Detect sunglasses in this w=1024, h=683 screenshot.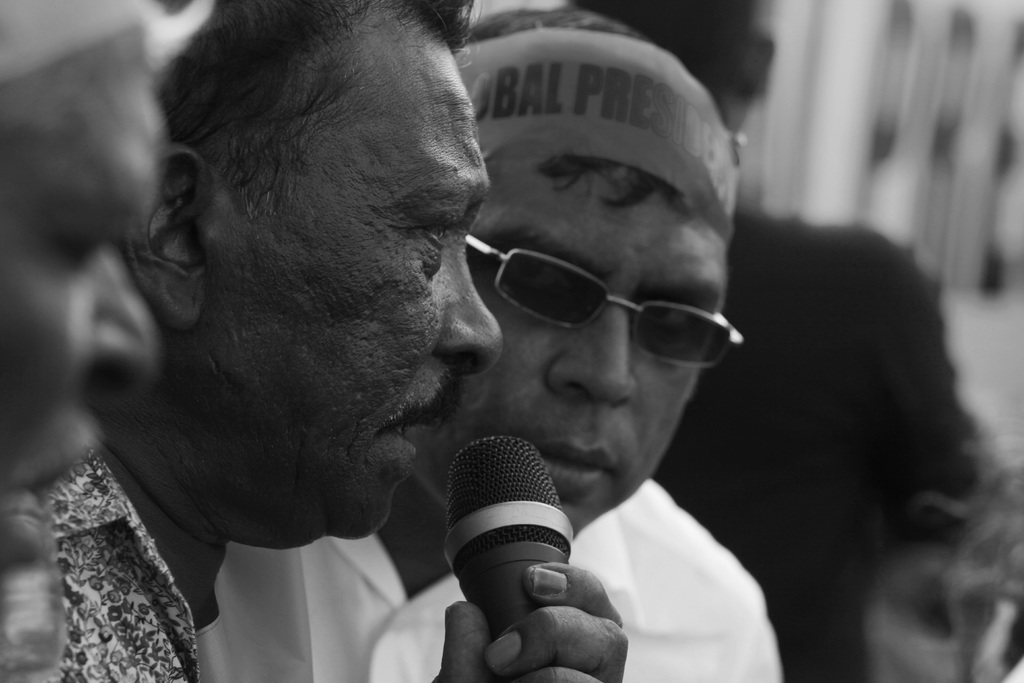
Detection: box(472, 223, 734, 379).
